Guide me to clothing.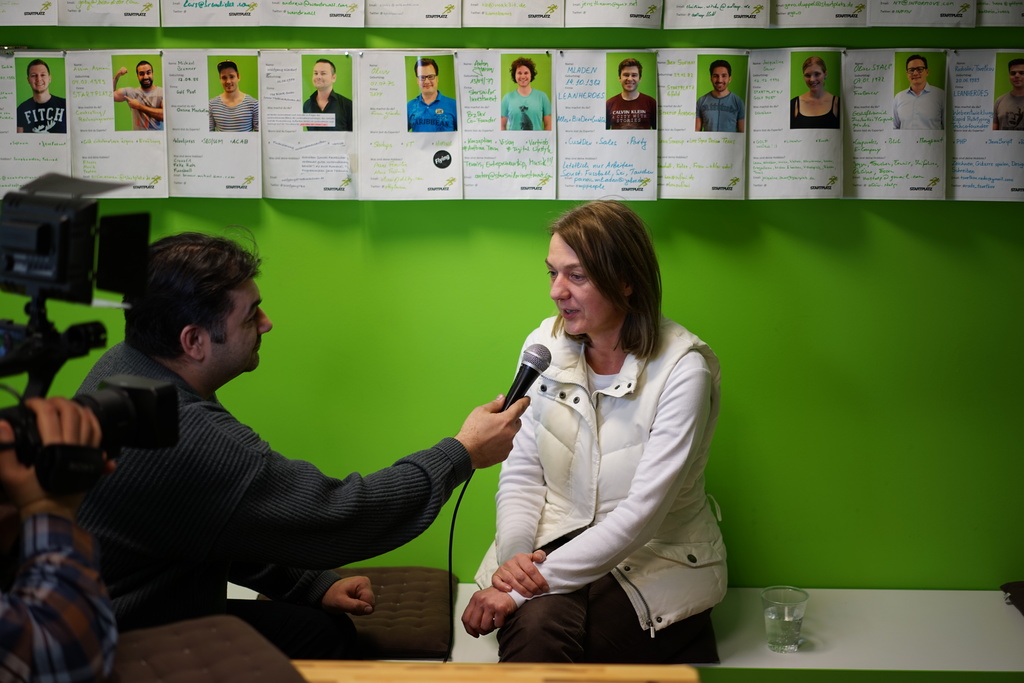
Guidance: 500:82:550:134.
